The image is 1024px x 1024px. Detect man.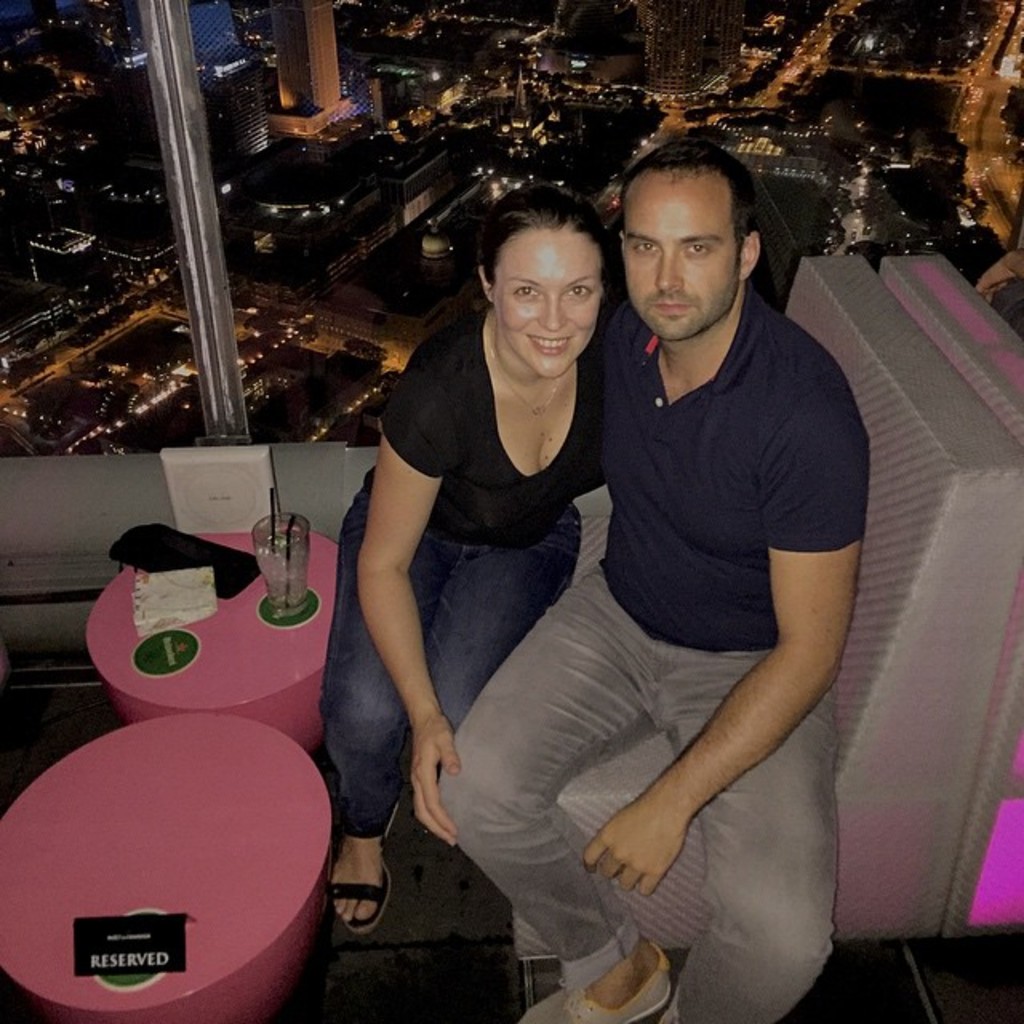
Detection: region(427, 141, 874, 1022).
